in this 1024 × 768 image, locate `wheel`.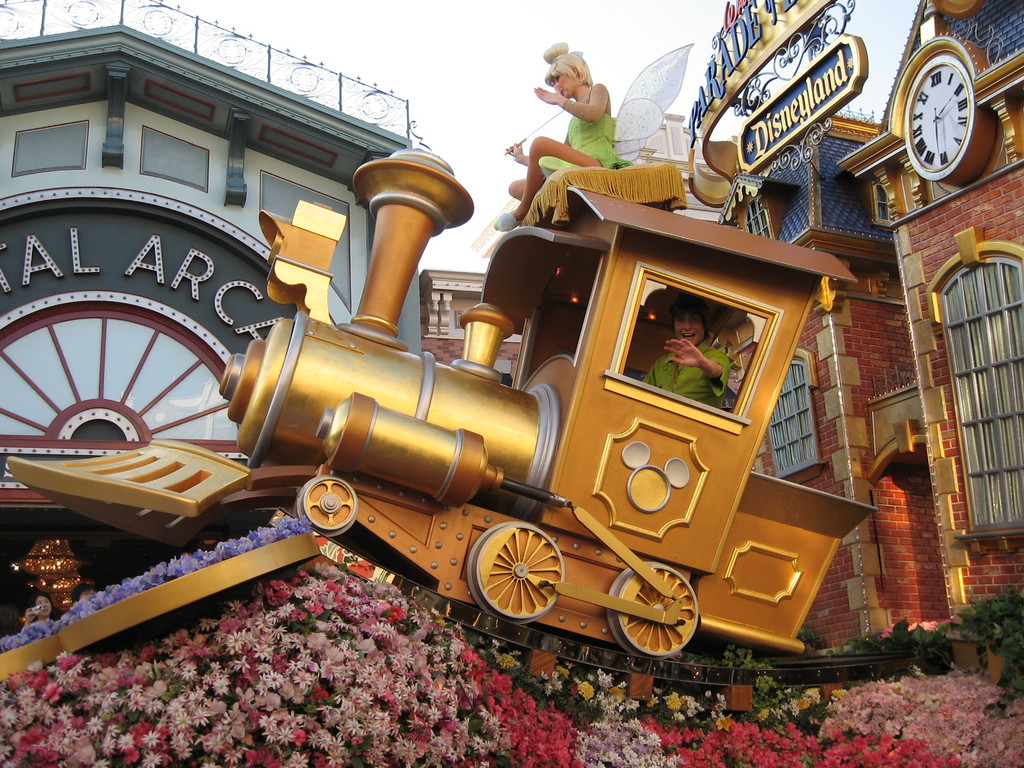
Bounding box: Rect(604, 563, 708, 658).
